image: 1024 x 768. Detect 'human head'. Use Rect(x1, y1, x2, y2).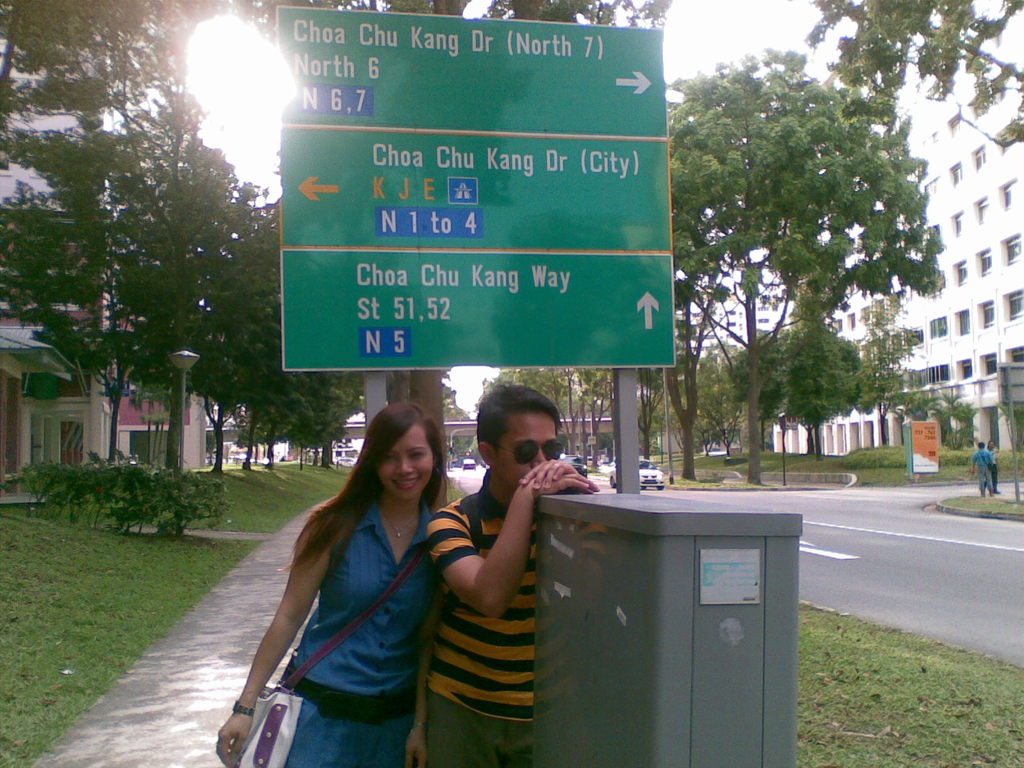
Rect(476, 381, 558, 488).
